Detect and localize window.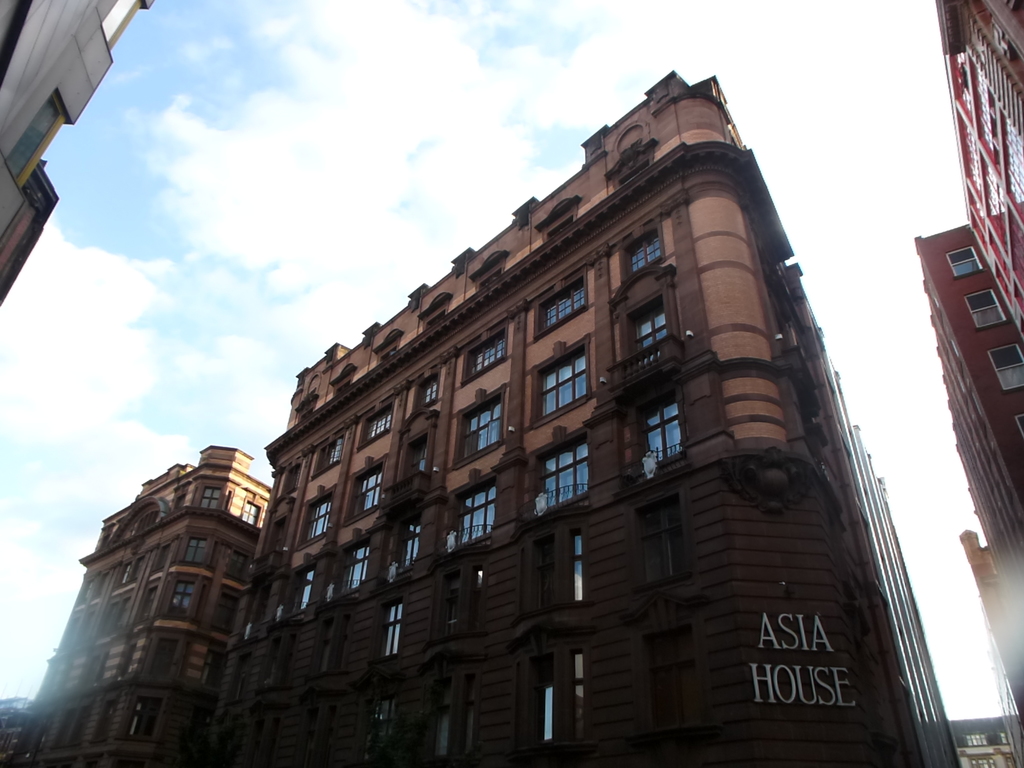
Localized at region(291, 564, 315, 612).
